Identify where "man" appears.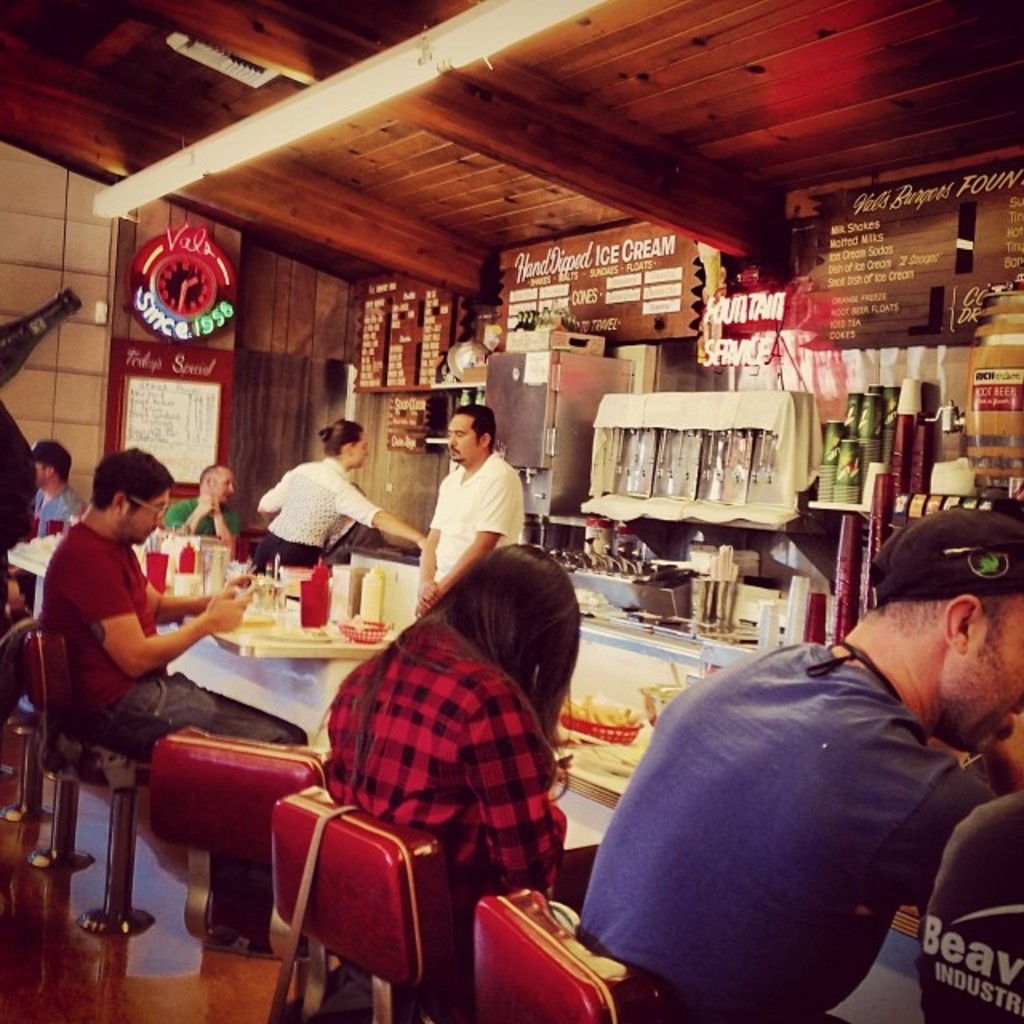
Appears at Rect(34, 442, 310, 765).
